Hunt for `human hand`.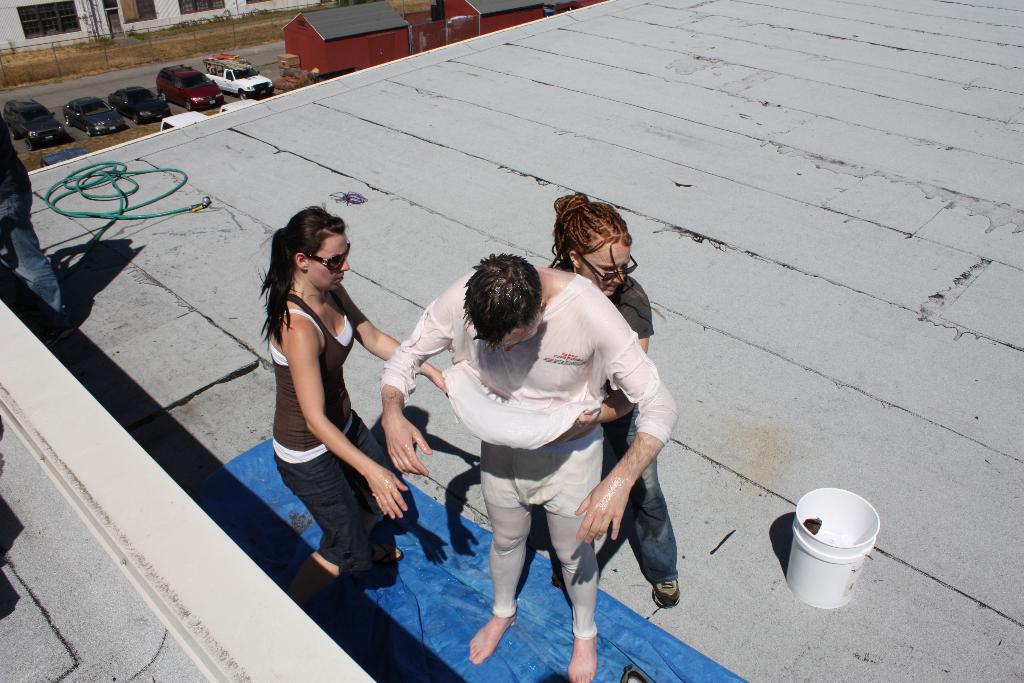
Hunted down at (x1=580, y1=452, x2=637, y2=568).
